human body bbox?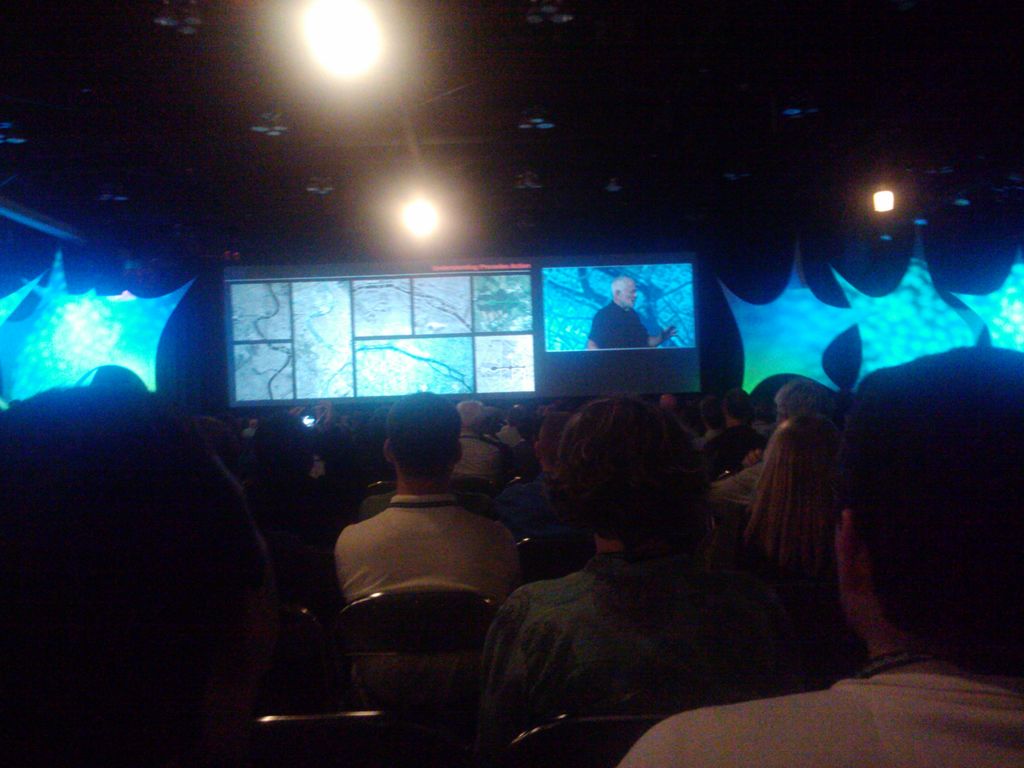
select_region(484, 401, 793, 767)
